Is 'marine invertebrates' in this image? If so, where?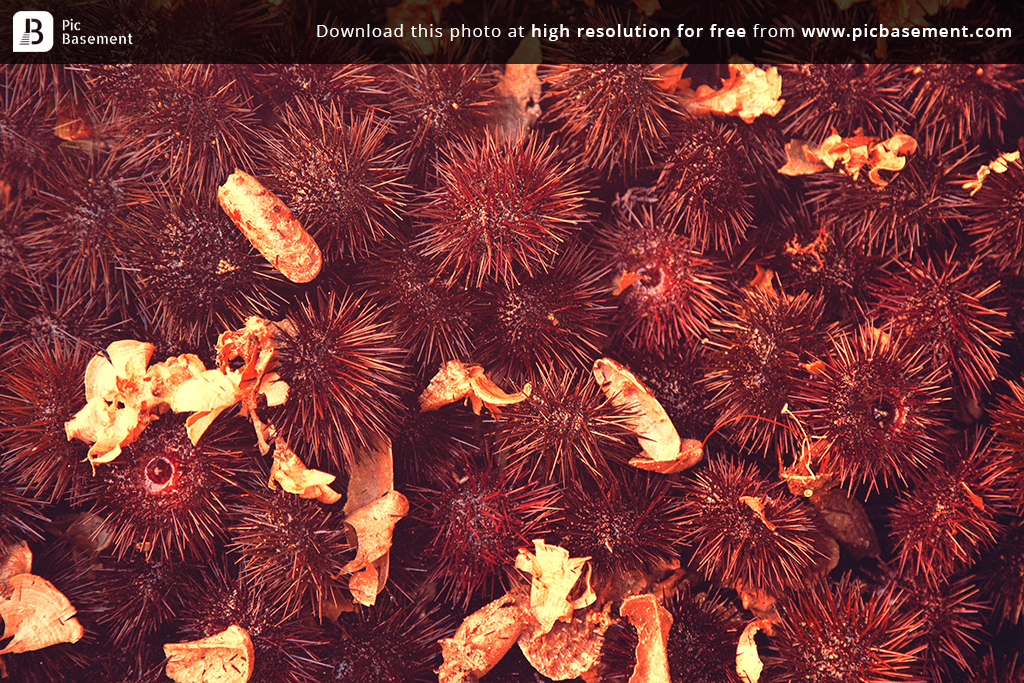
Yes, at bbox=[87, 421, 228, 561].
